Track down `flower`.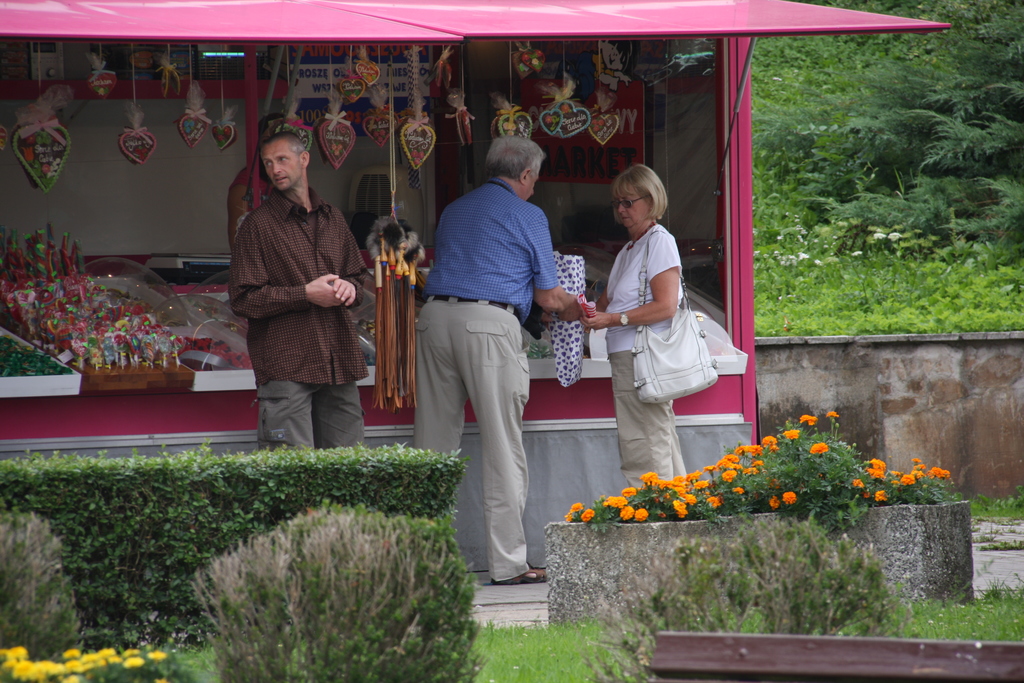
Tracked to Rect(770, 498, 779, 508).
